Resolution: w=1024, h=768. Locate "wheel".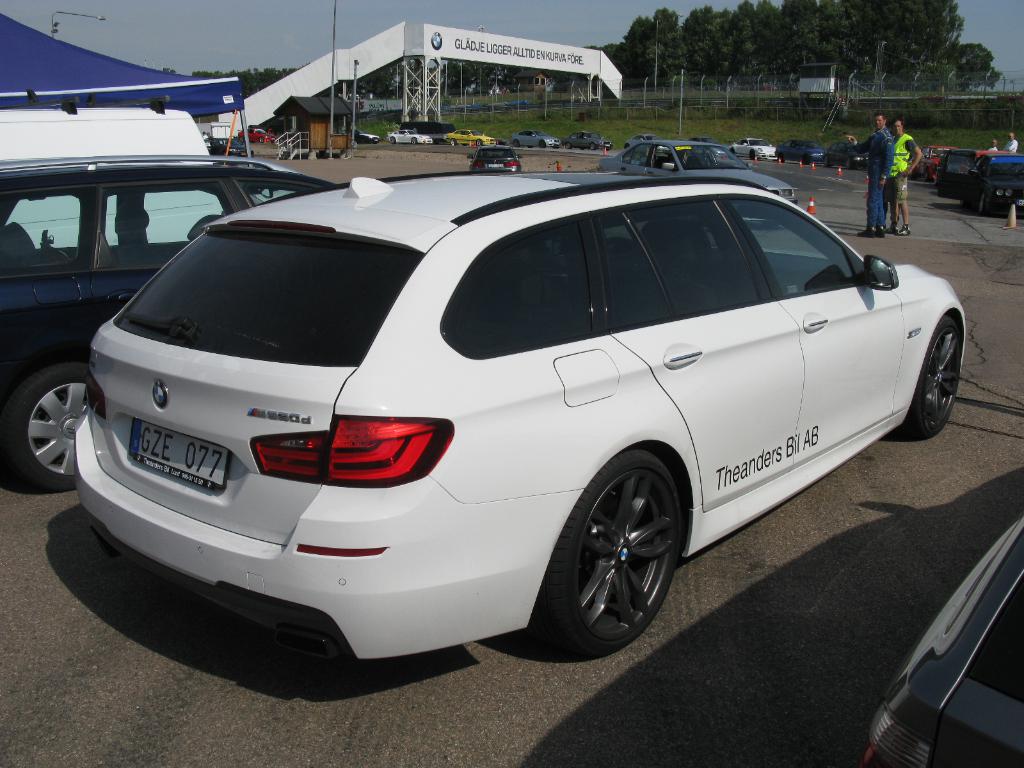
977 189 992 216.
